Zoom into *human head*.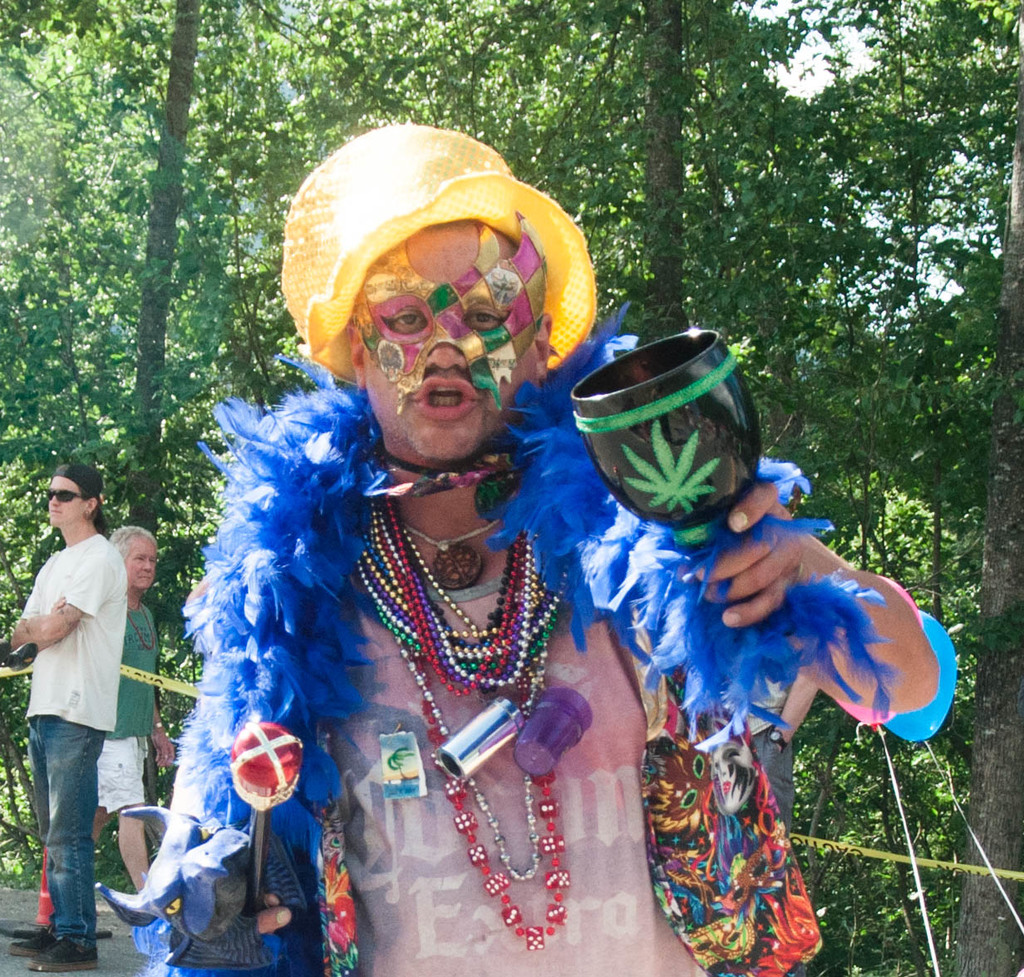
Zoom target: x1=107 y1=526 x2=160 y2=593.
